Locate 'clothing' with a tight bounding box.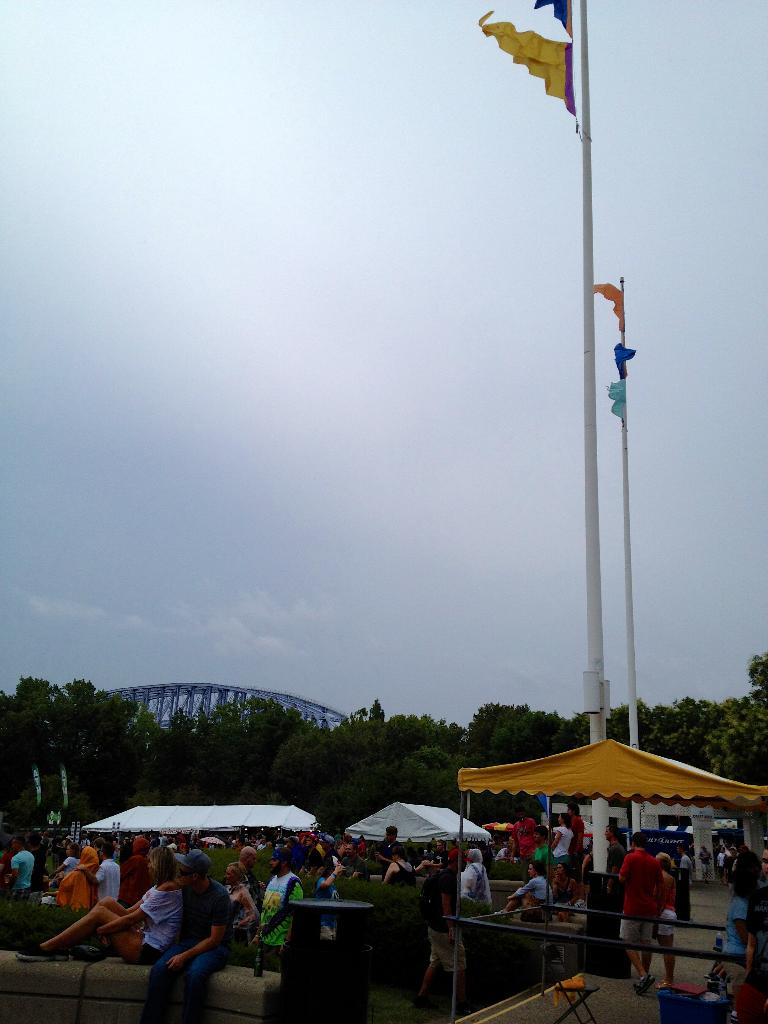
select_region(230, 892, 257, 964).
